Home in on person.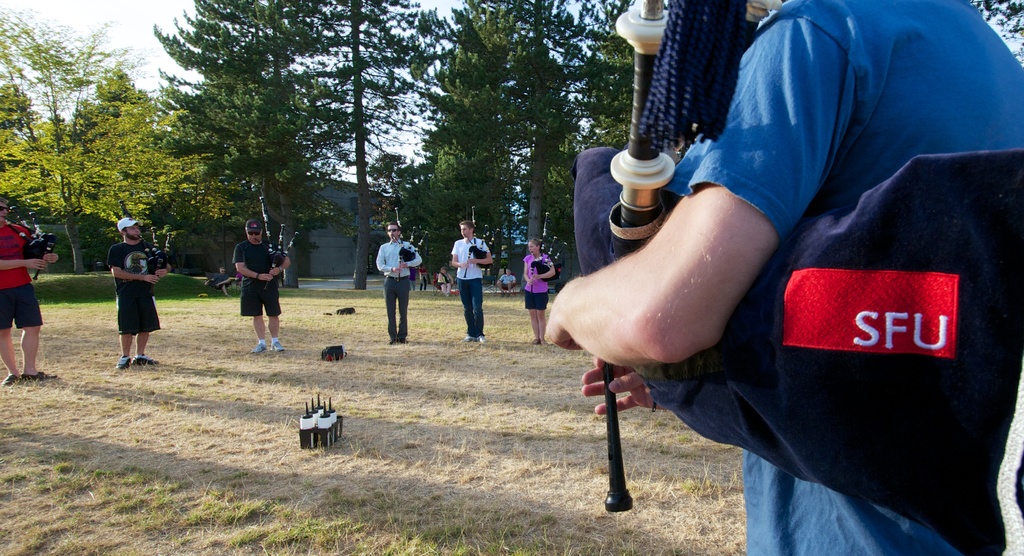
Homed in at {"left": 450, "top": 220, "right": 493, "bottom": 342}.
